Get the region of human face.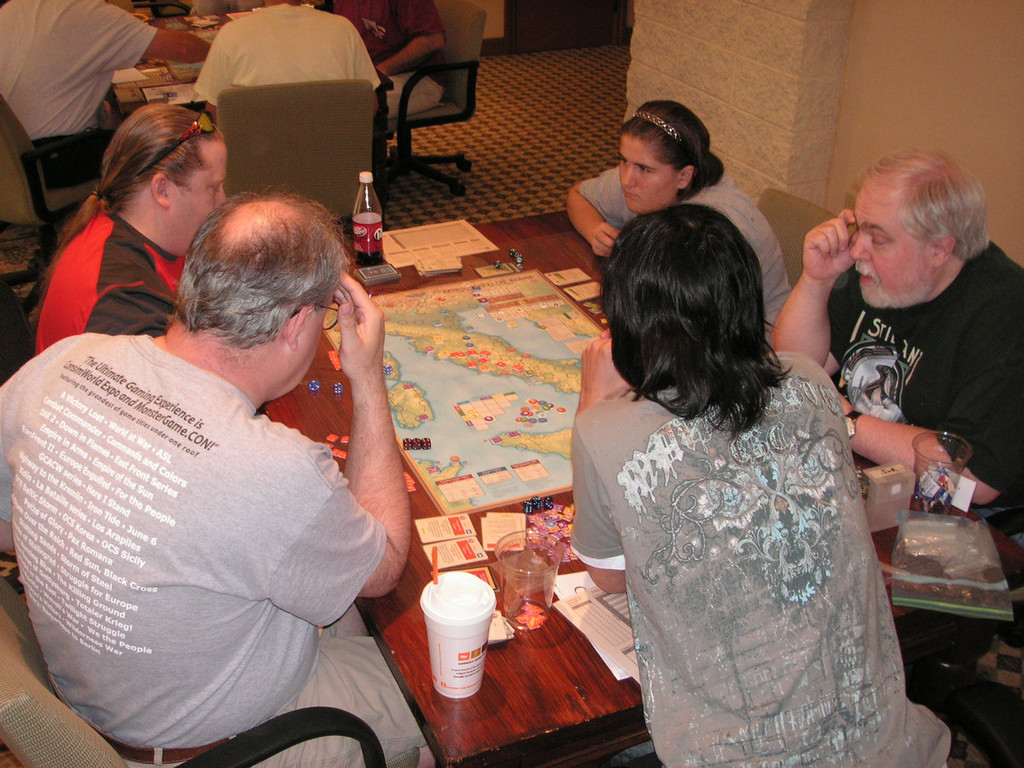
detection(178, 138, 227, 256).
